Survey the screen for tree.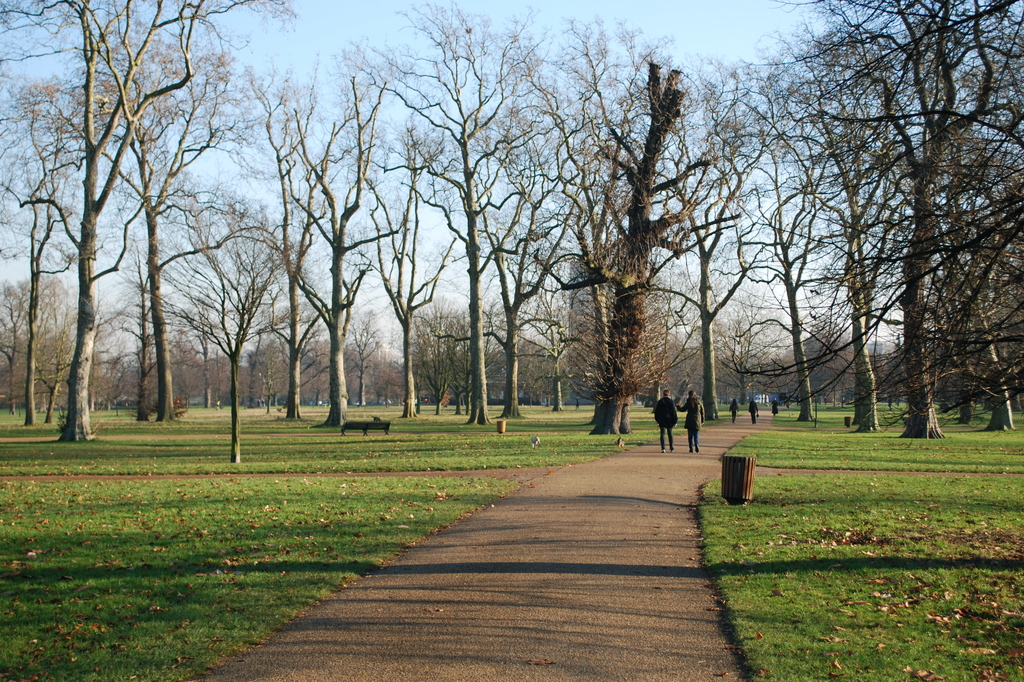
Survey found: (left=367, top=121, right=472, bottom=418).
